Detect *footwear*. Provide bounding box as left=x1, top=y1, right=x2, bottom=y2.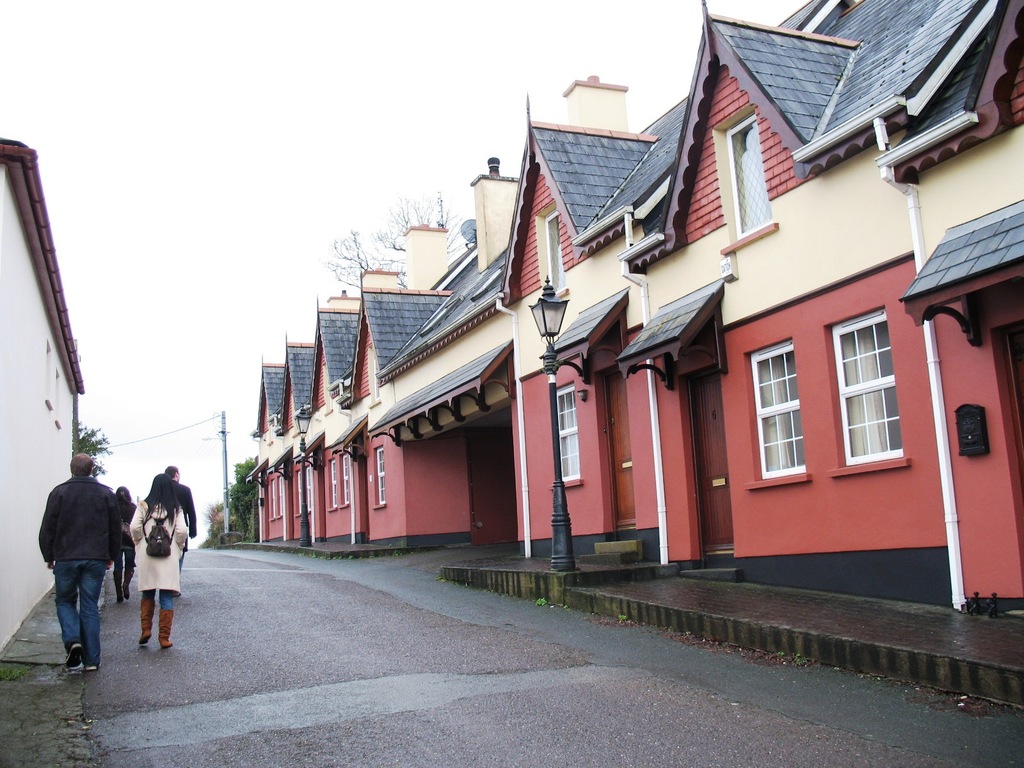
left=62, top=641, right=80, bottom=666.
